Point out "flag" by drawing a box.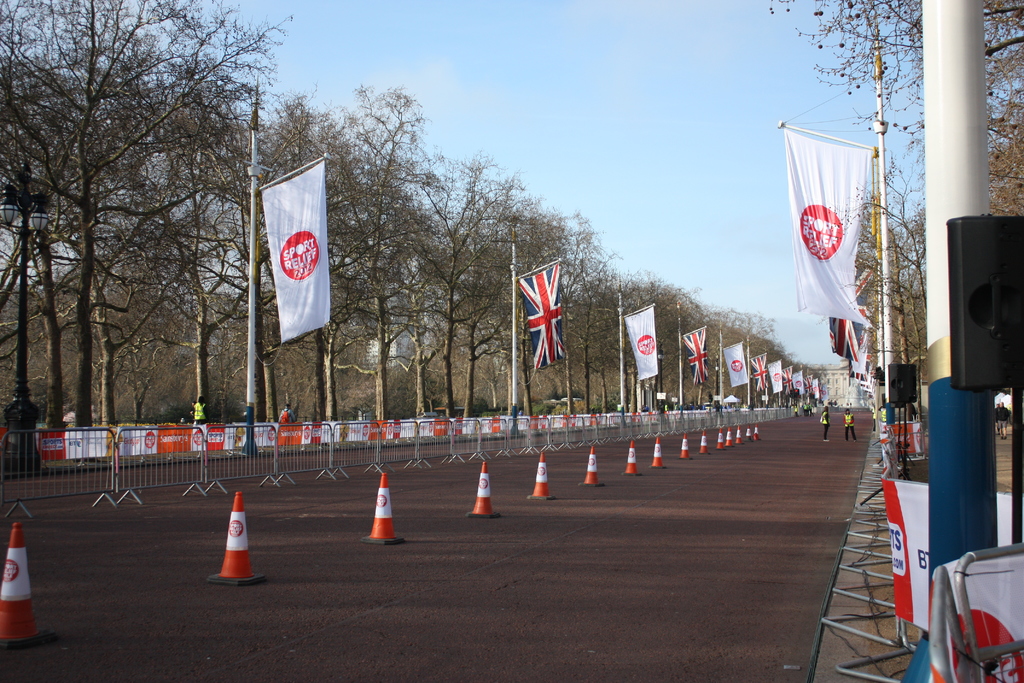
<bbox>680, 325, 712, 386</bbox>.
